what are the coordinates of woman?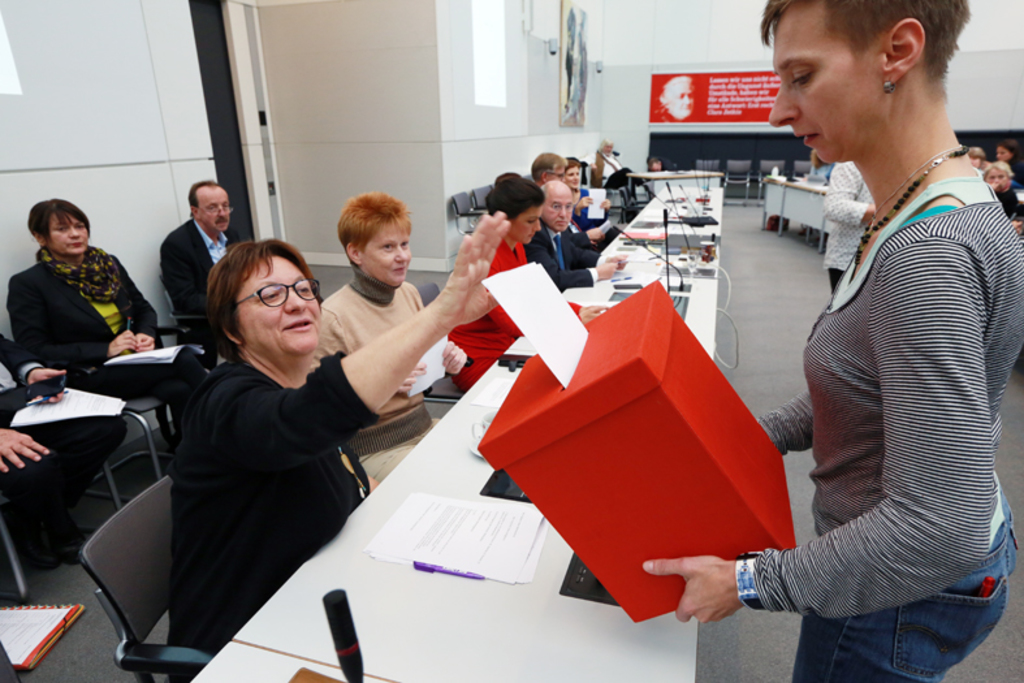
BBox(448, 170, 622, 386).
